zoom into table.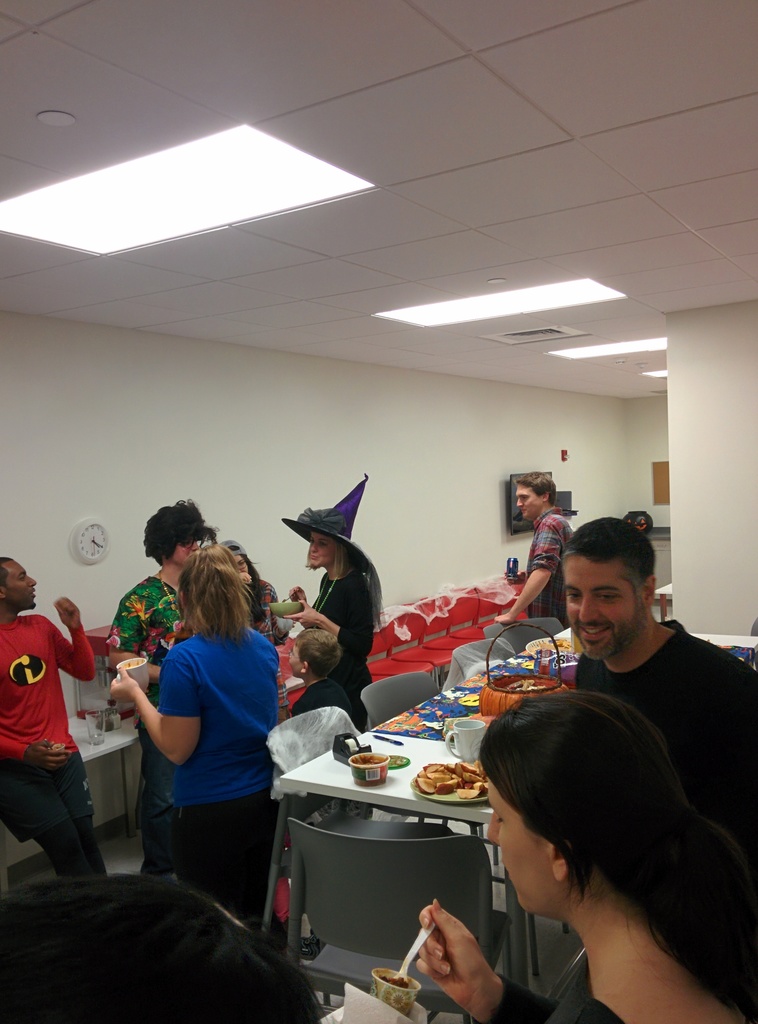
Zoom target: select_region(282, 622, 757, 1015).
